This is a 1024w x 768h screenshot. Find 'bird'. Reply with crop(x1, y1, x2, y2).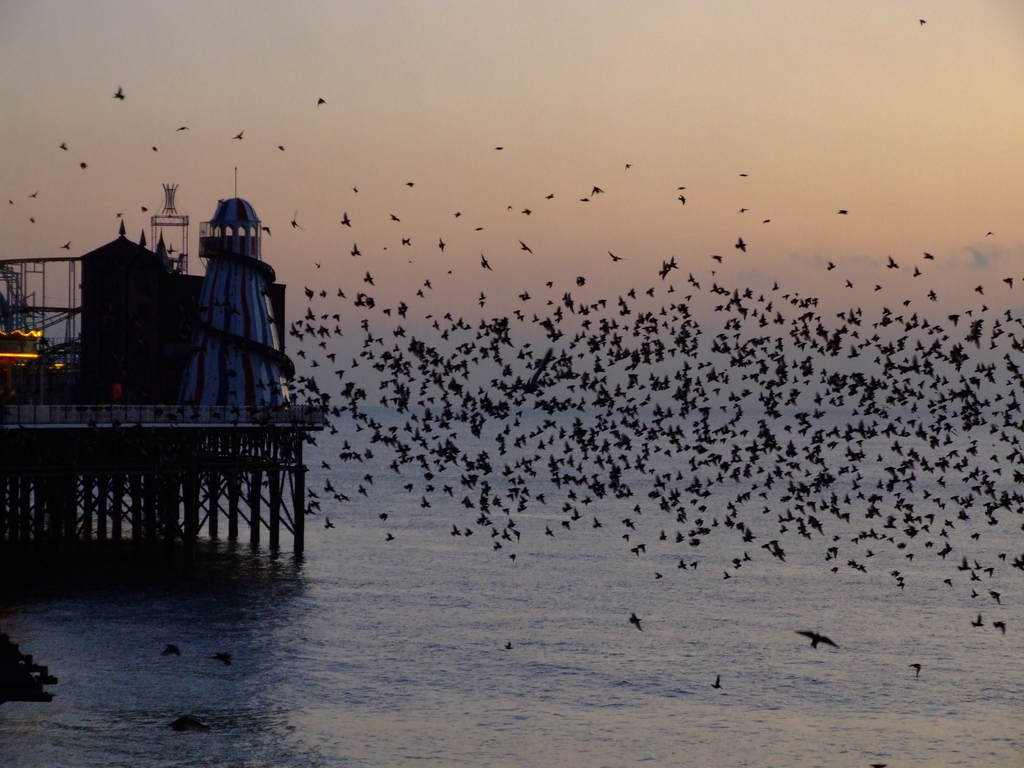
crop(210, 648, 241, 669).
